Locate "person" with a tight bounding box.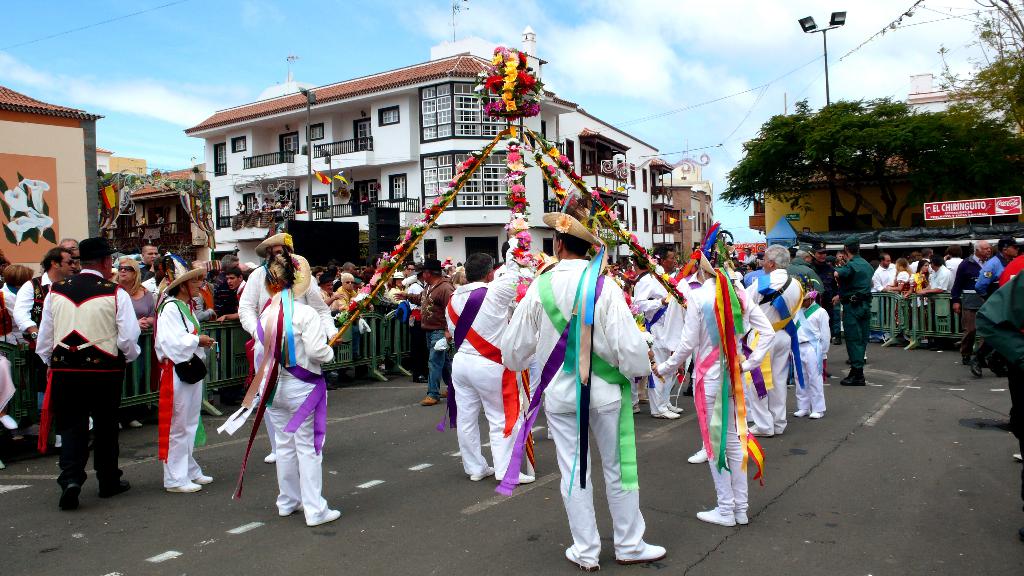
bbox=(26, 232, 133, 509).
